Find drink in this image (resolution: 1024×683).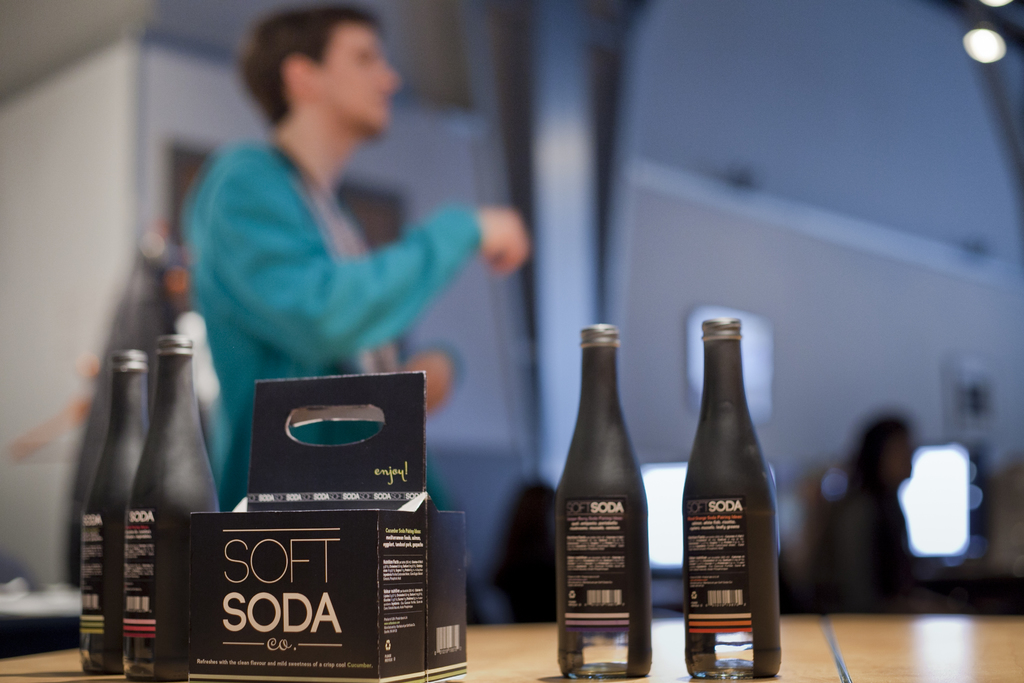
bbox=[564, 318, 663, 669].
